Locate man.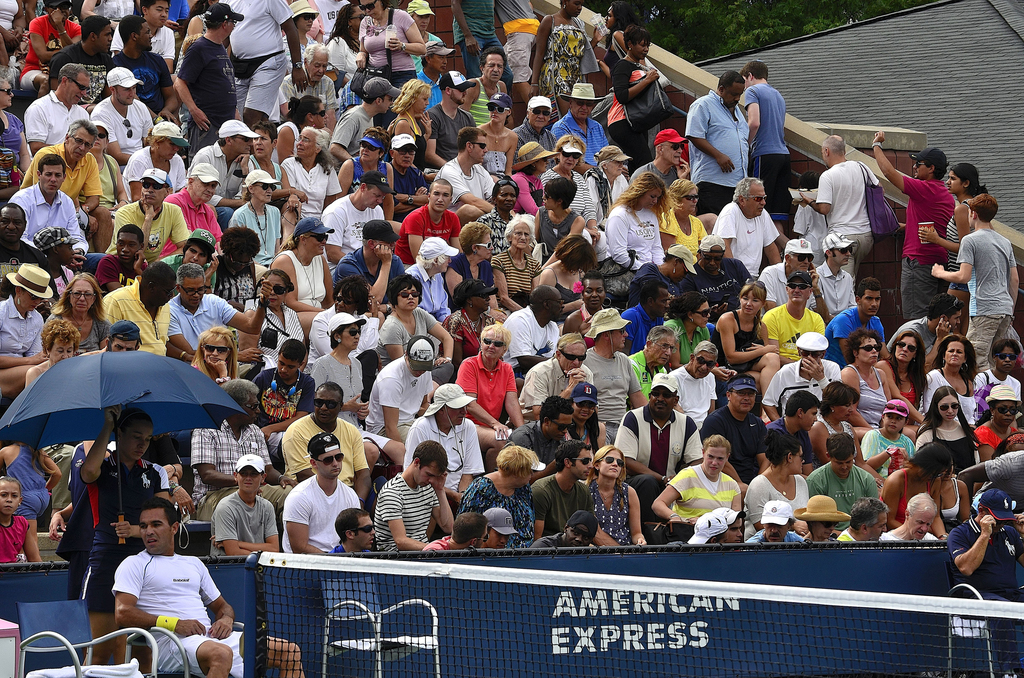
Bounding box: bbox=[607, 371, 703, 517].
